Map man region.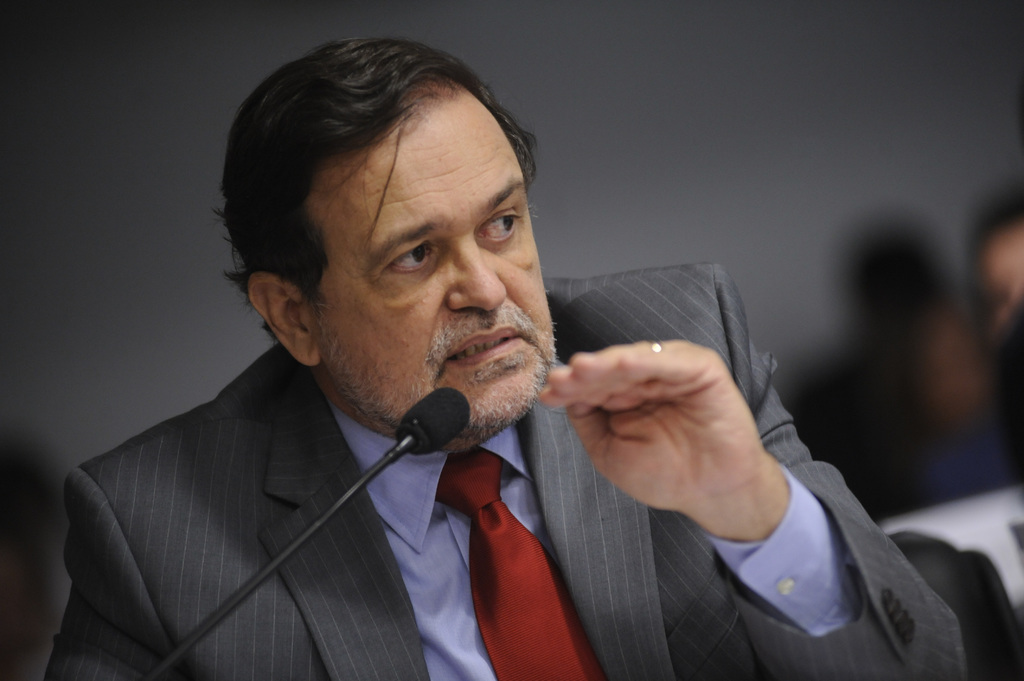
Mapped to 41/40/972/680.
